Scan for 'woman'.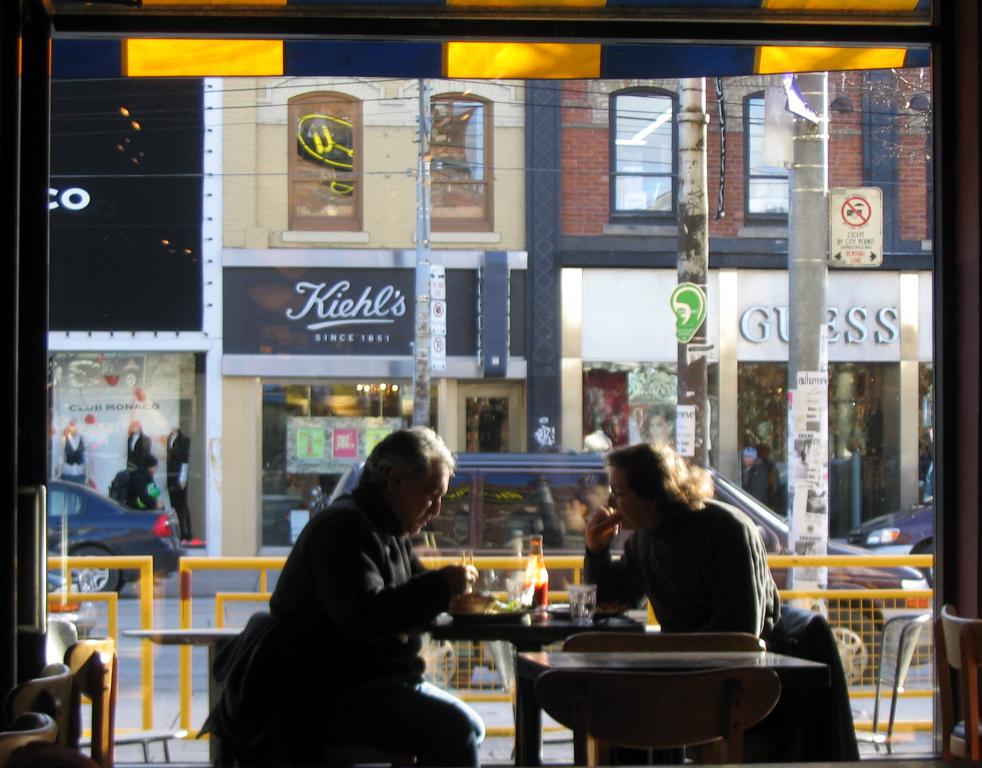
Scan result: locate(588, 440, 862, 766).
